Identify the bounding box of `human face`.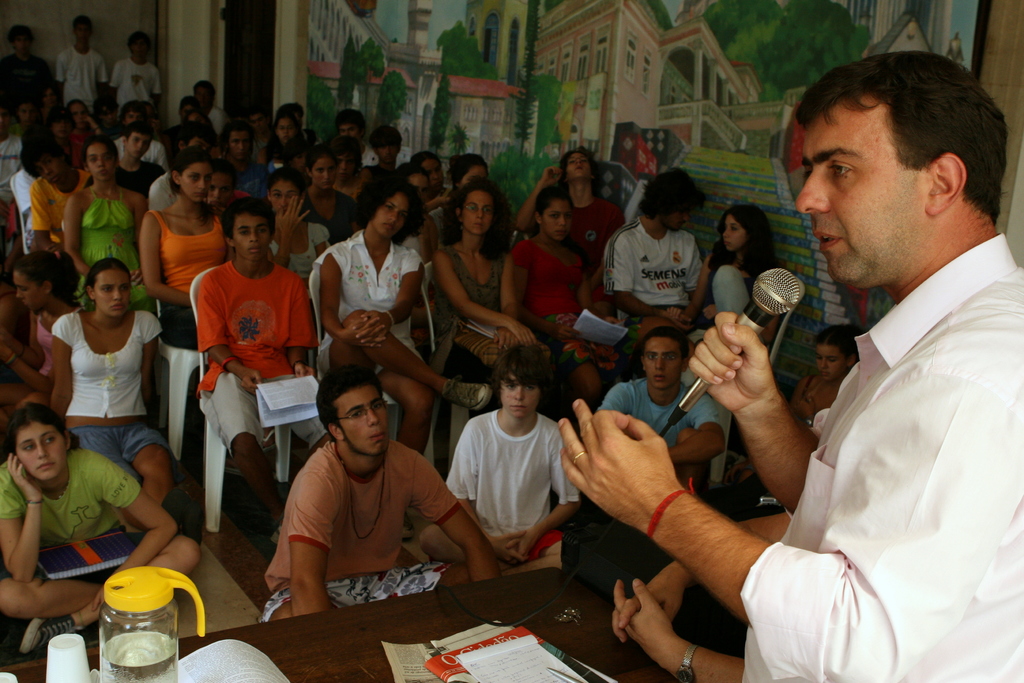
bbox=(460, 192, 492, 239).
